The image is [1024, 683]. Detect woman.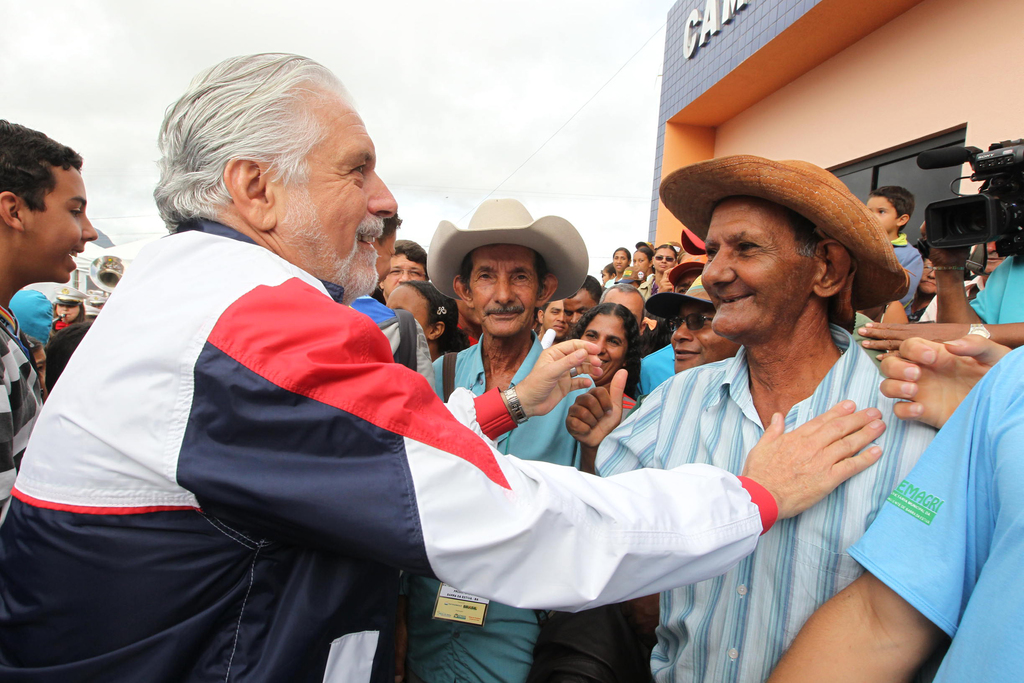
Detection: x1=50 y1=284 x2=86 y2=342.
